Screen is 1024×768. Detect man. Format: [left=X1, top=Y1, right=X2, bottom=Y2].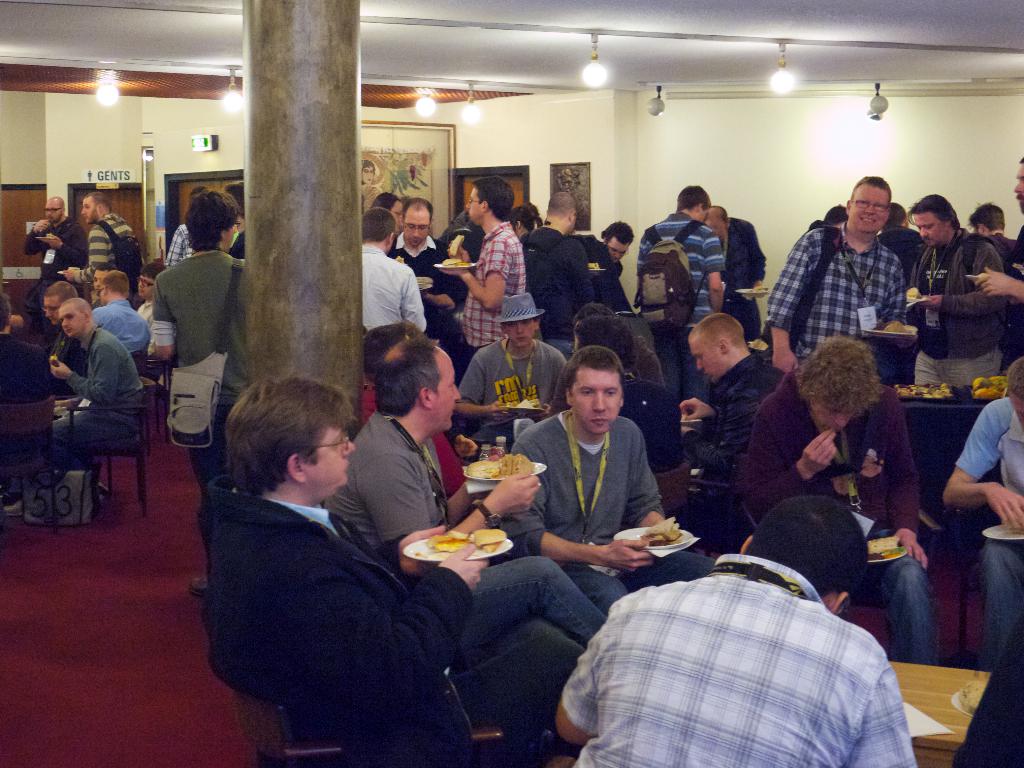
[left=678, top=311, right=802, bottom=491].
